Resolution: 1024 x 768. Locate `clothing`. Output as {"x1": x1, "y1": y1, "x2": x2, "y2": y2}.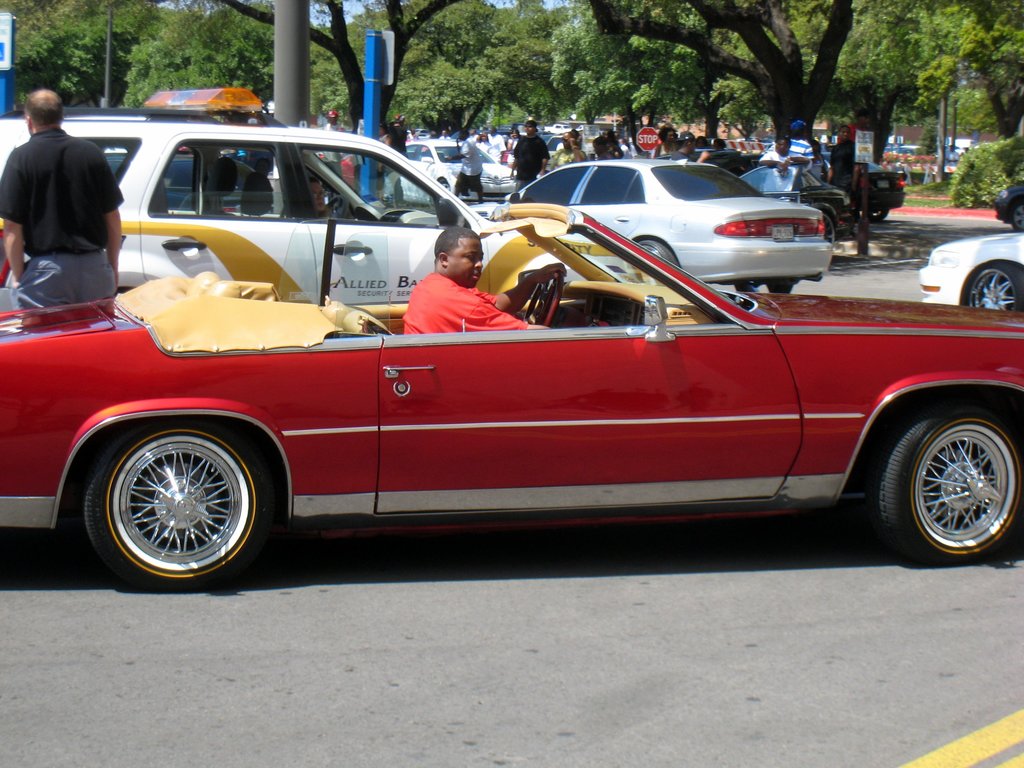
{"x1": 8, "y1": 91, "x2": 118, "y2": 303}.
